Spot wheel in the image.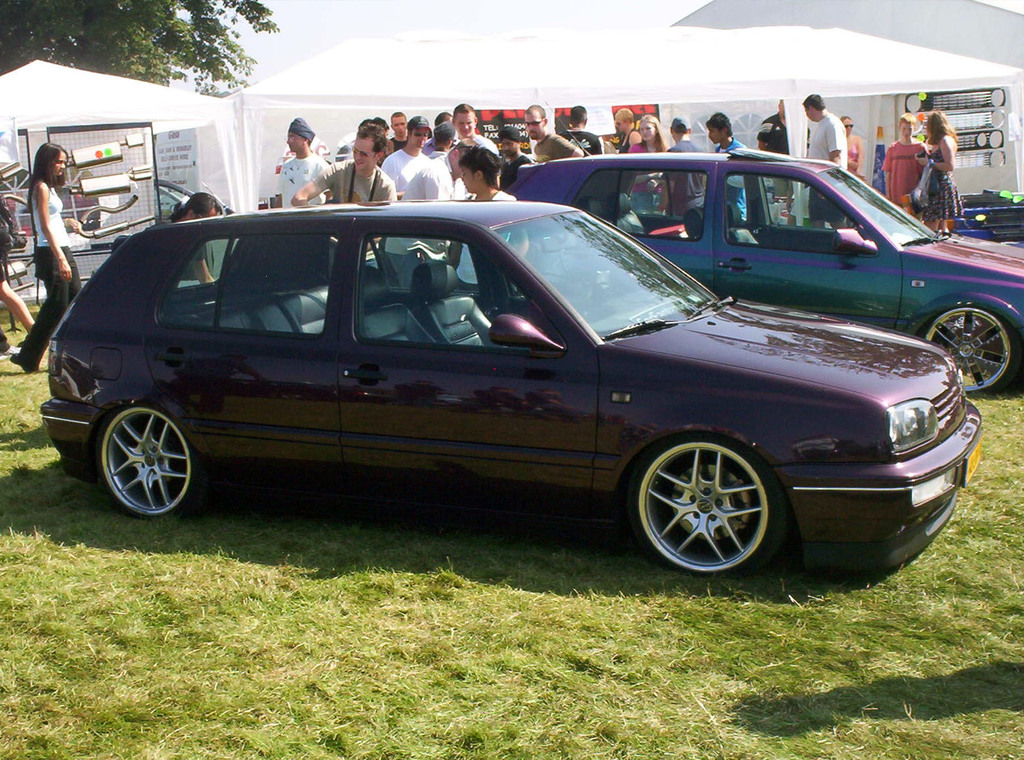
wheel found at bbox=(630, 427, 800, 572).
